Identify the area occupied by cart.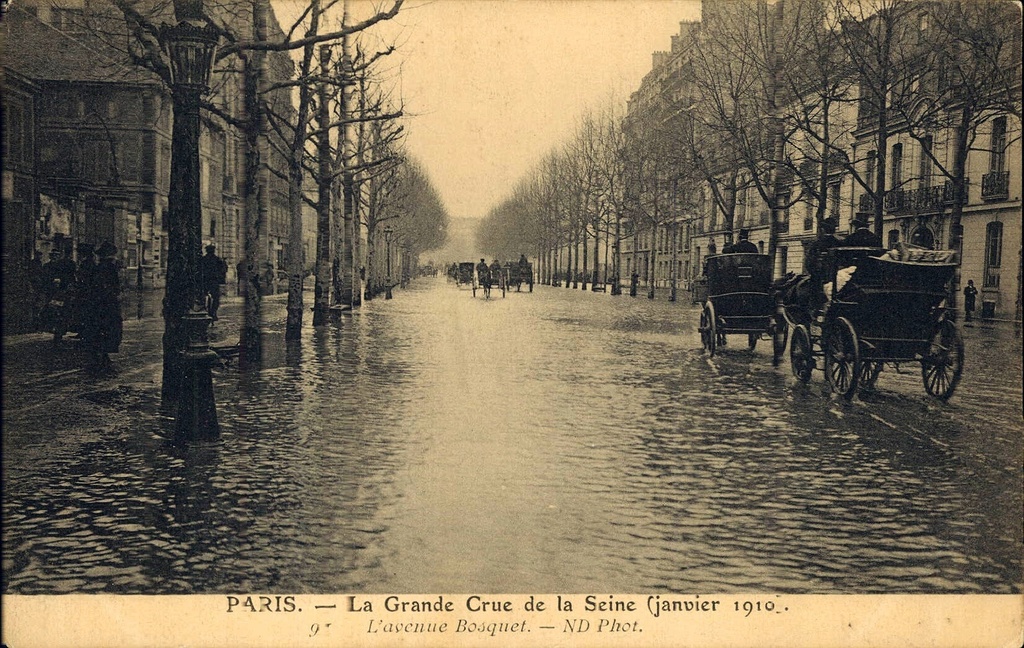
Area: [731, 239, 969, 407].
